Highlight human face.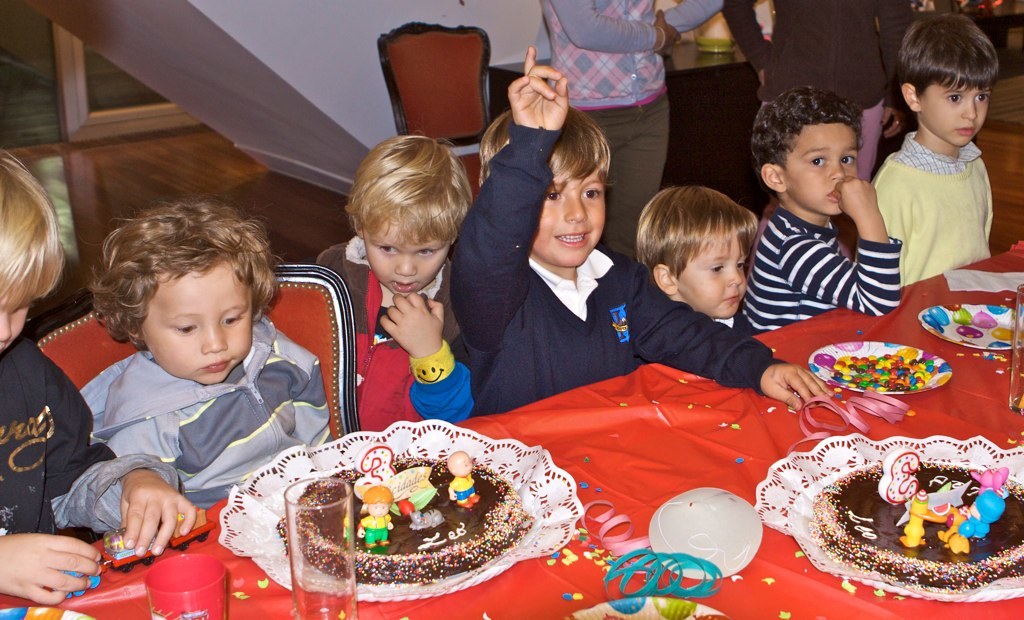
Highlighted region: pyautogui.locateOnScreen(532, 171, 606, 276).
